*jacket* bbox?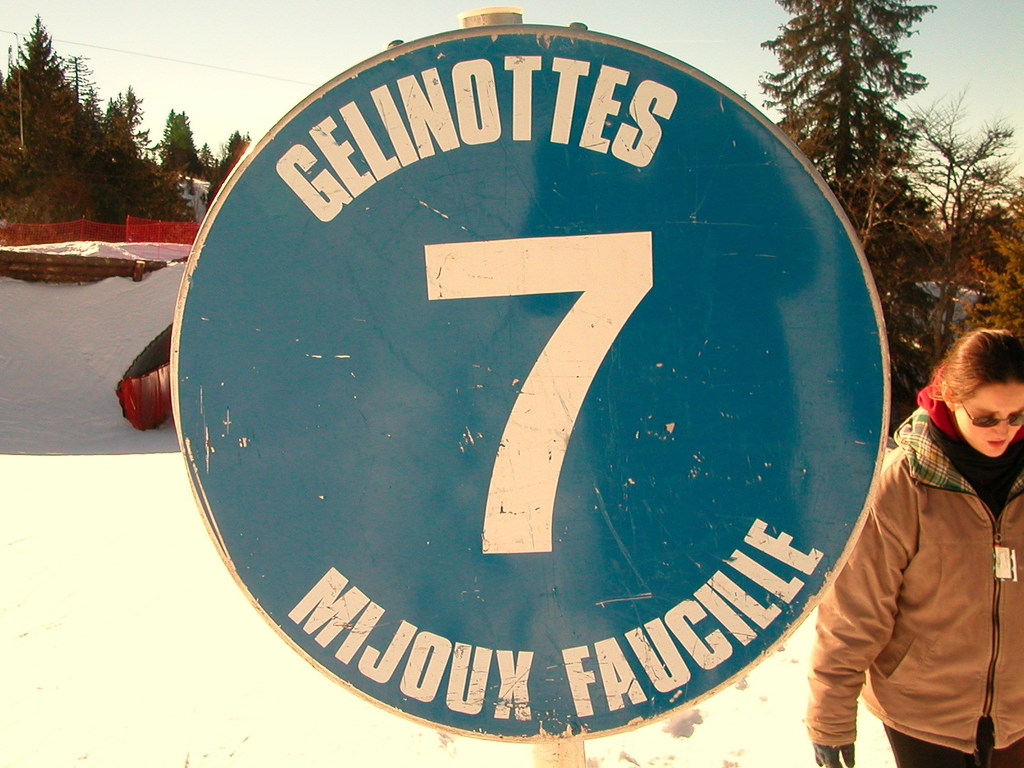
select_region(797, 355, 1023, 728)
